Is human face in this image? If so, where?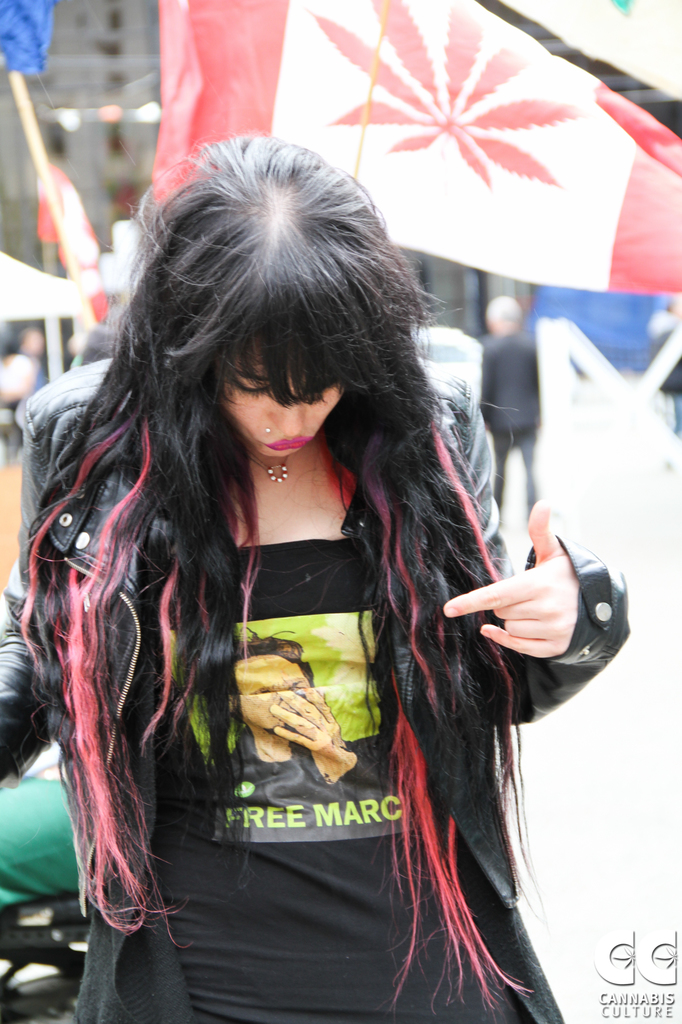
Yes, at bbox=(218, 358, 342, 465).
